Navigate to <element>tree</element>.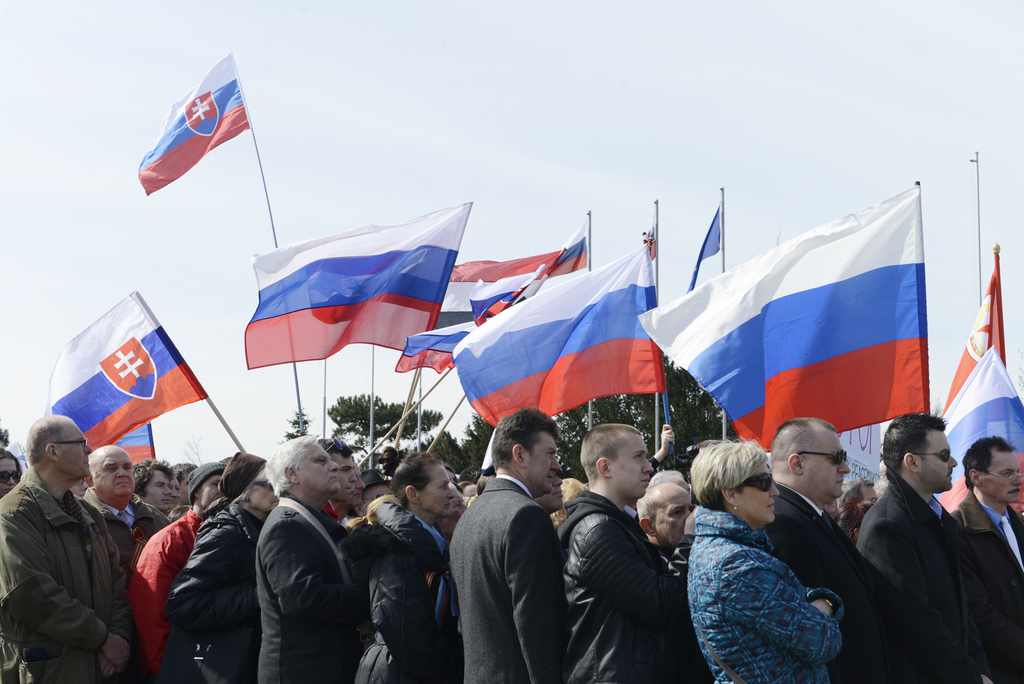
Navigation target: (left=458, top=352, right=753, bottom=502).
